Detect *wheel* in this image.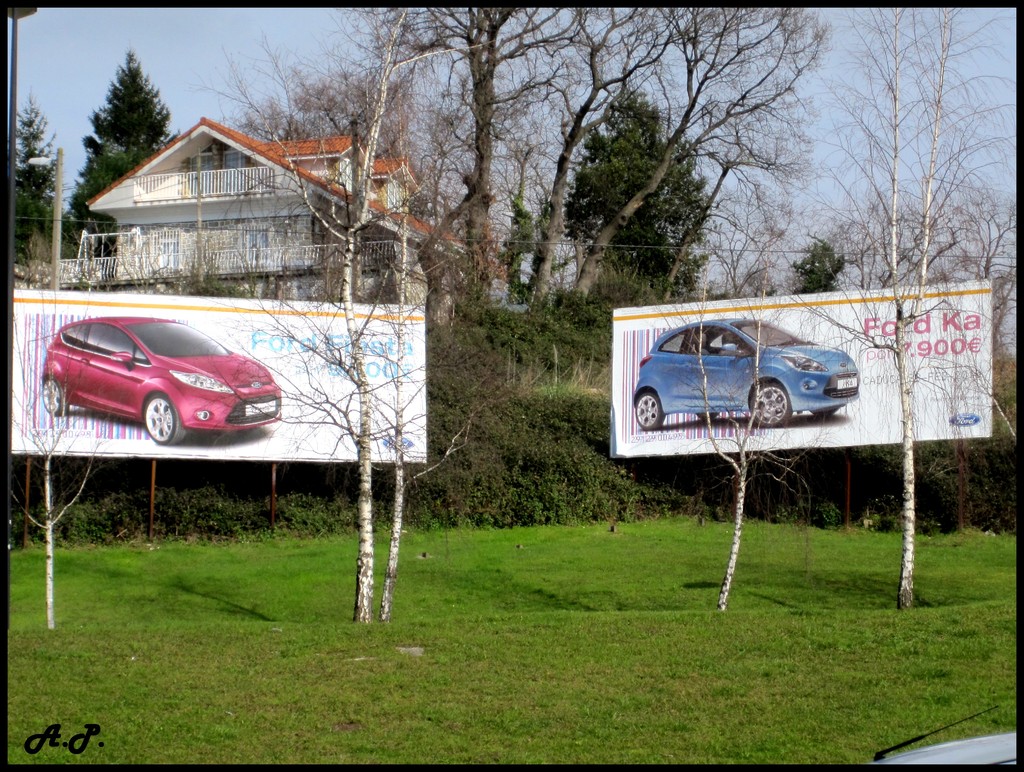
Detection: <bbox>631, 391, 660, 435</bbox>.
